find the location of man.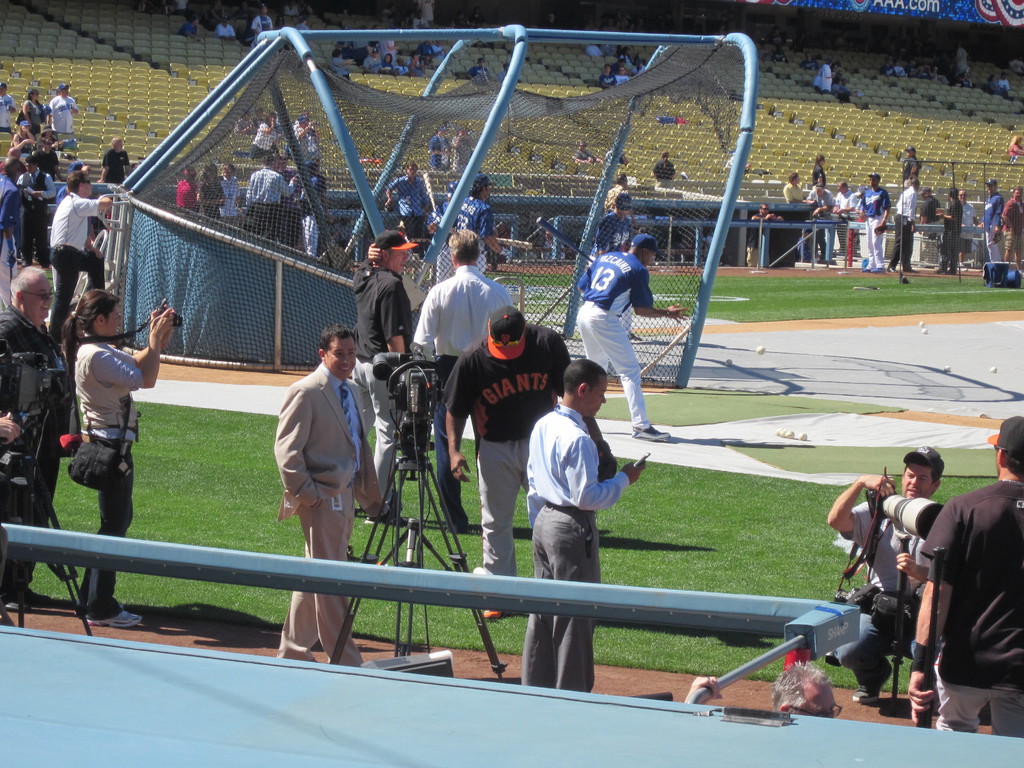
Location: [899,145,924,186].
